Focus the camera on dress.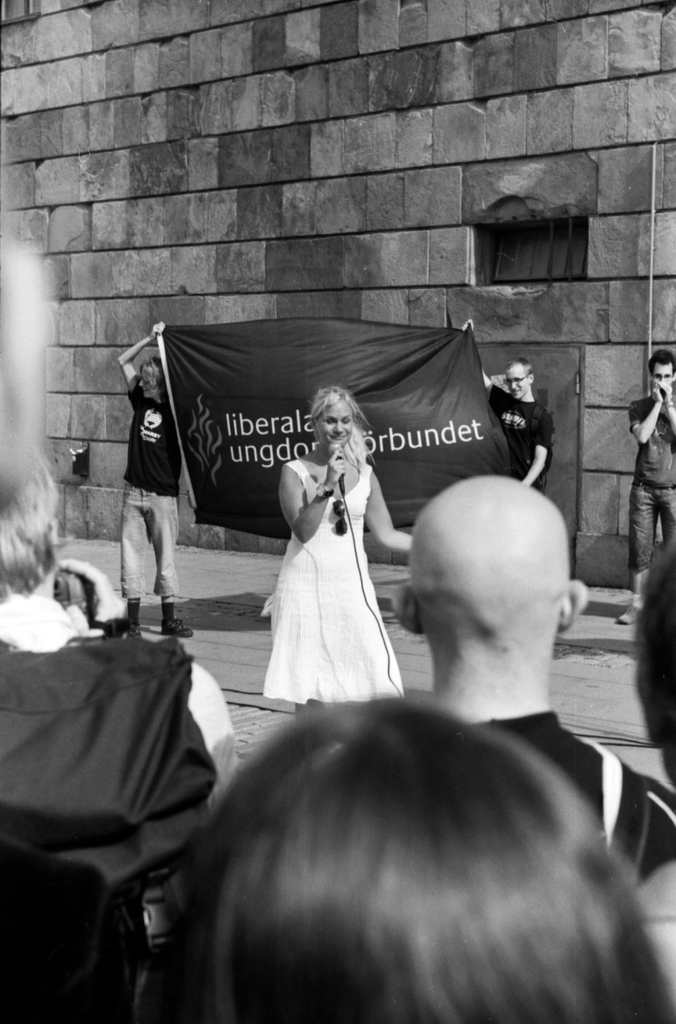
Focus region: pyautogui.locateOnScreen(258, 459, 413, 704).
